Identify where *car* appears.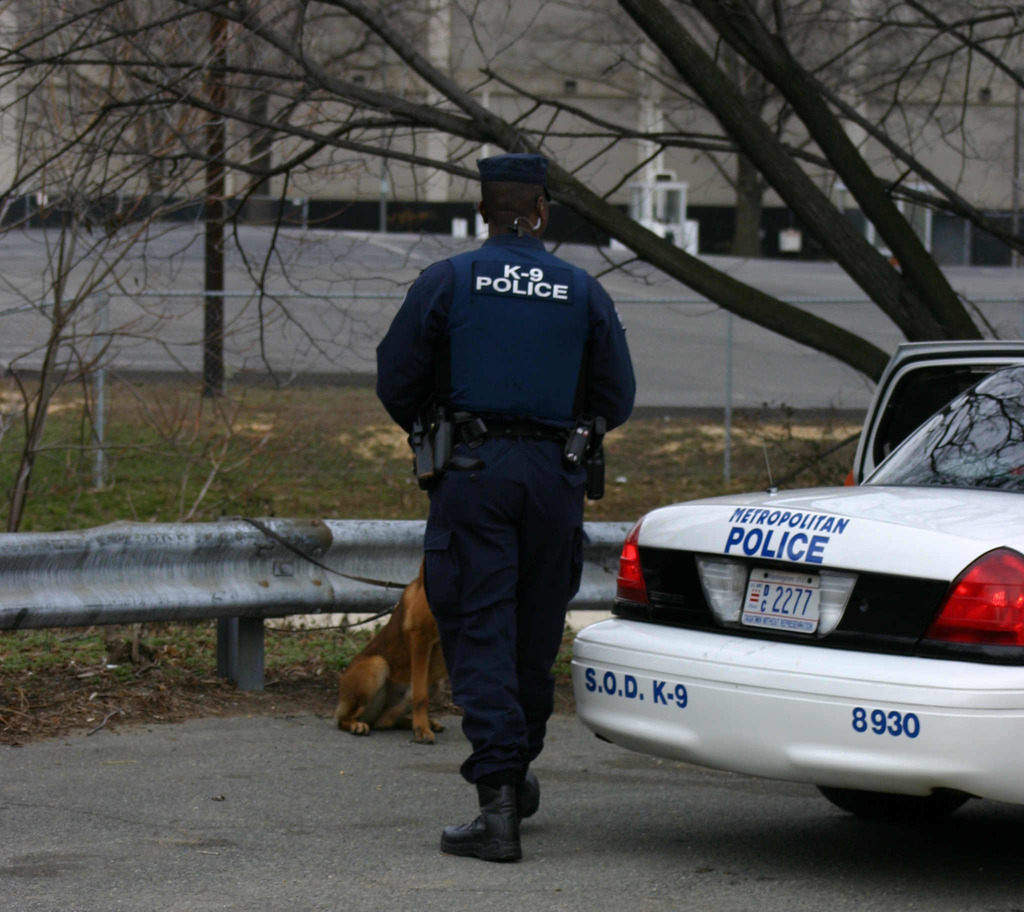
Appears at <box>572,337,1023,822</box>.
